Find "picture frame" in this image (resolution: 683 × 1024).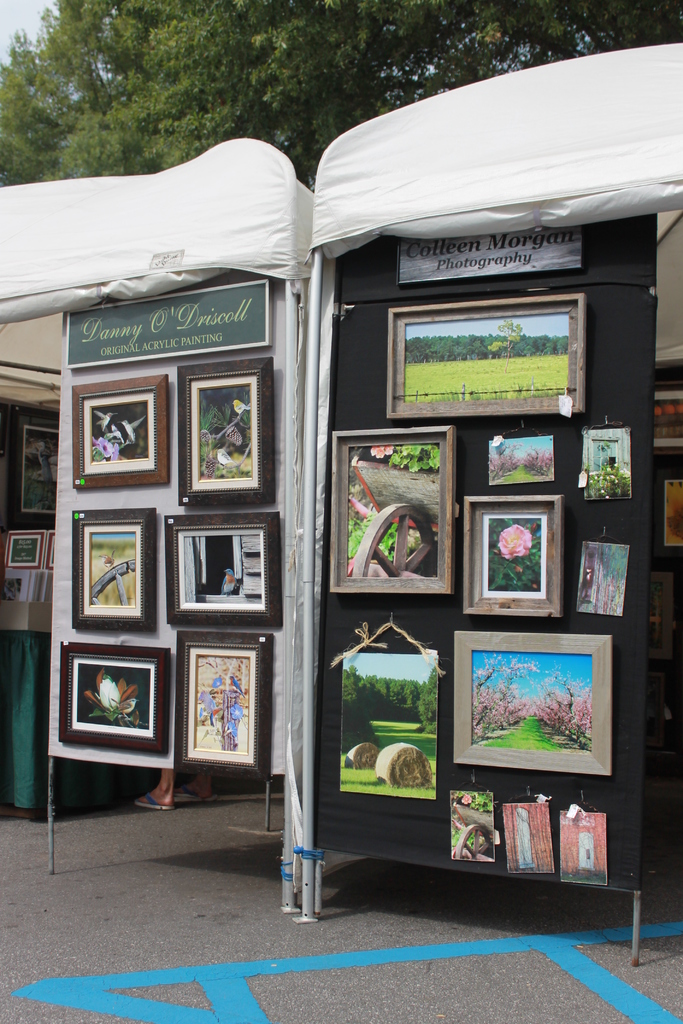
x1=579 y1=424 x2=634 y2=501.
